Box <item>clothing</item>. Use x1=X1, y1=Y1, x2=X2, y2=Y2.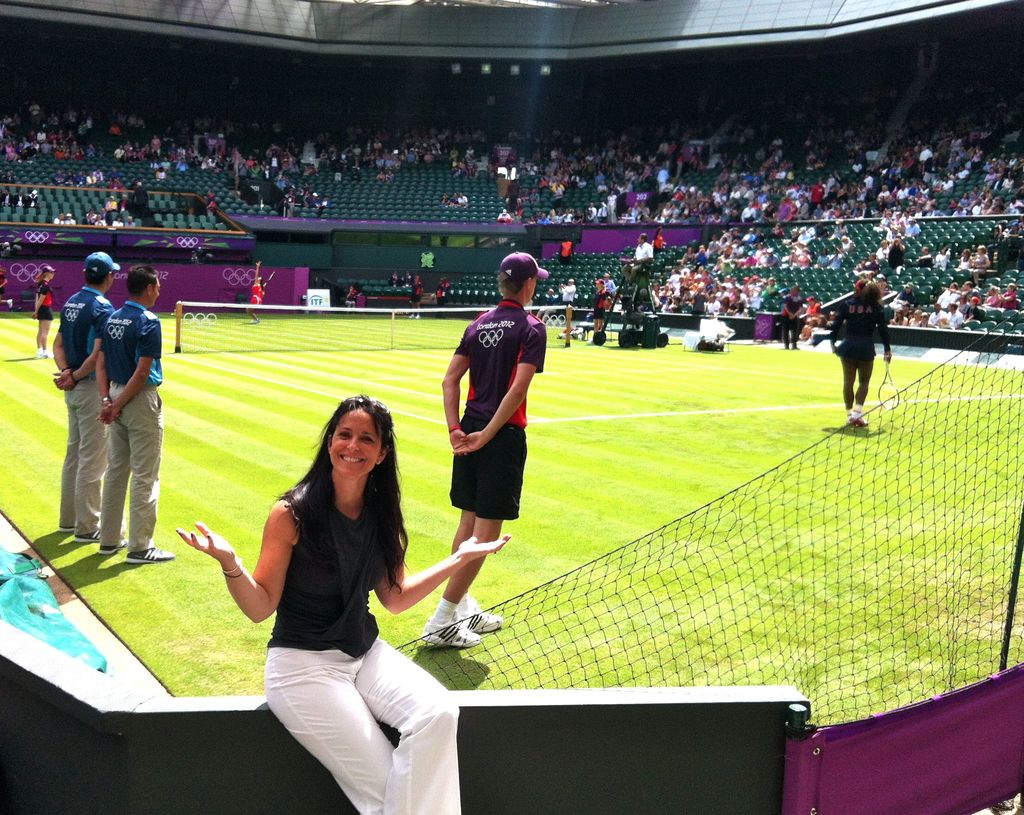
x1=54, y1=217, x2=63, y2=223.
